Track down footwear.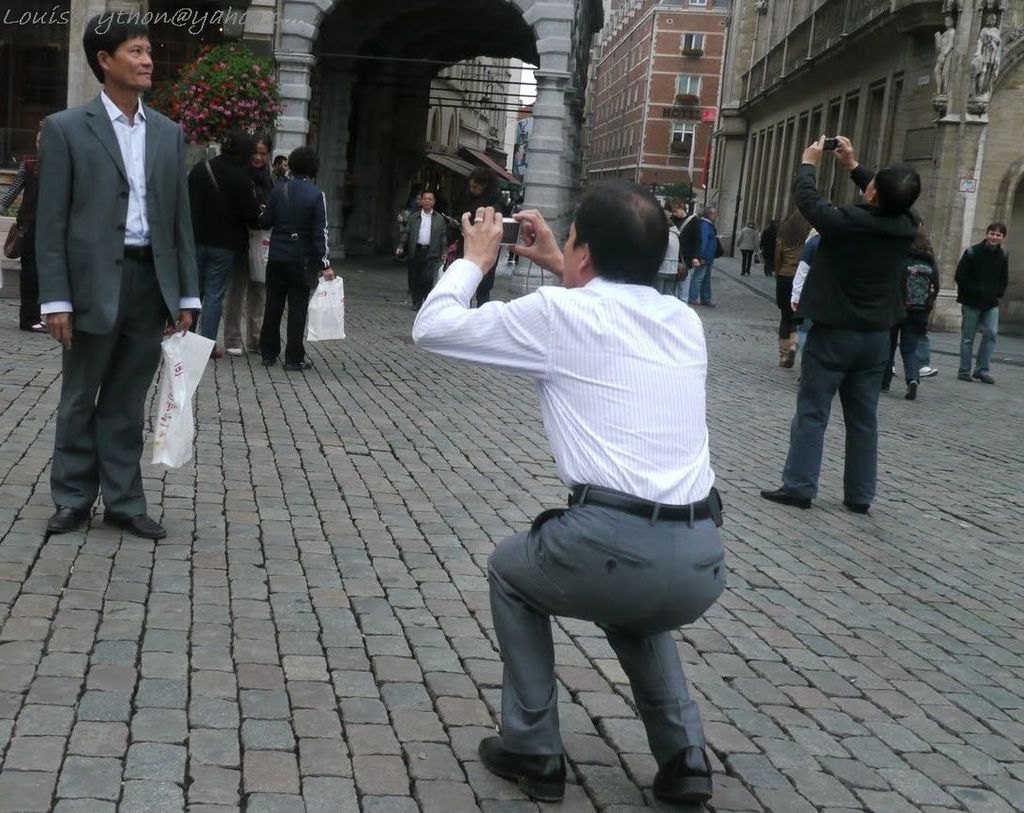
Tracked to [left=211, top=349, right=224, bottom=357].
